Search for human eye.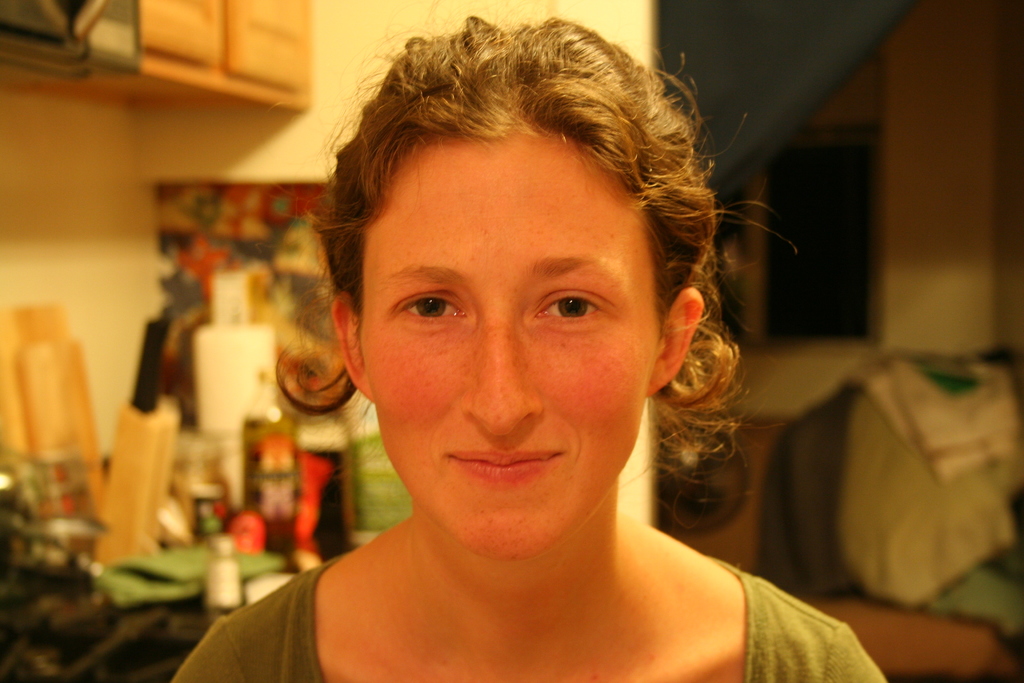
Found at (390,283,467,328).
